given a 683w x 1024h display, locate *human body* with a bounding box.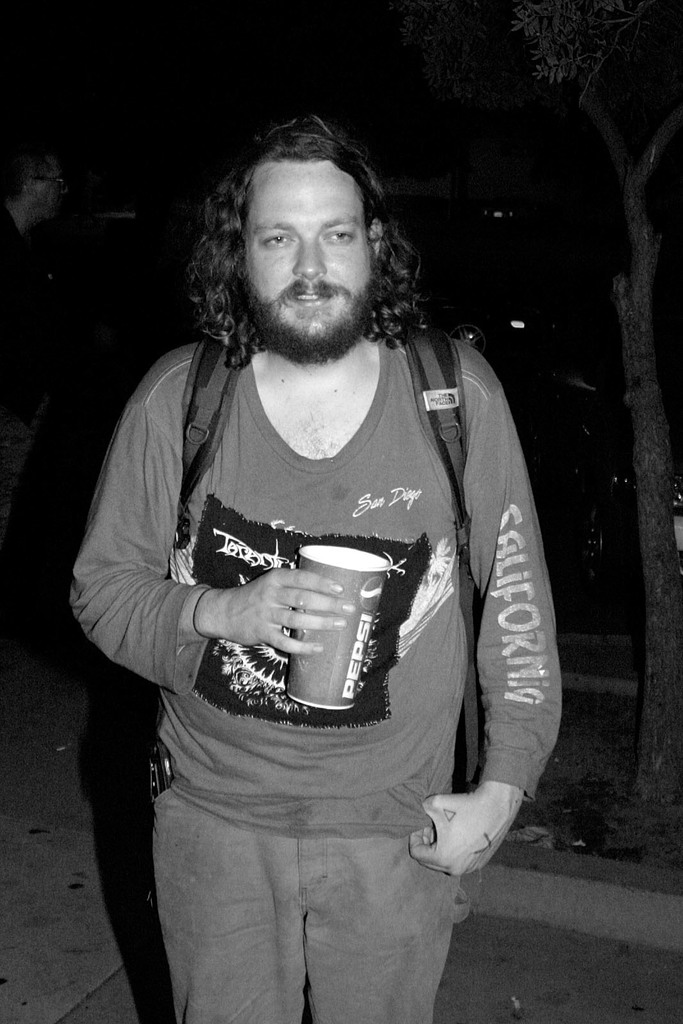
Located: left=51, top=84, right=557, bottom=1023.
